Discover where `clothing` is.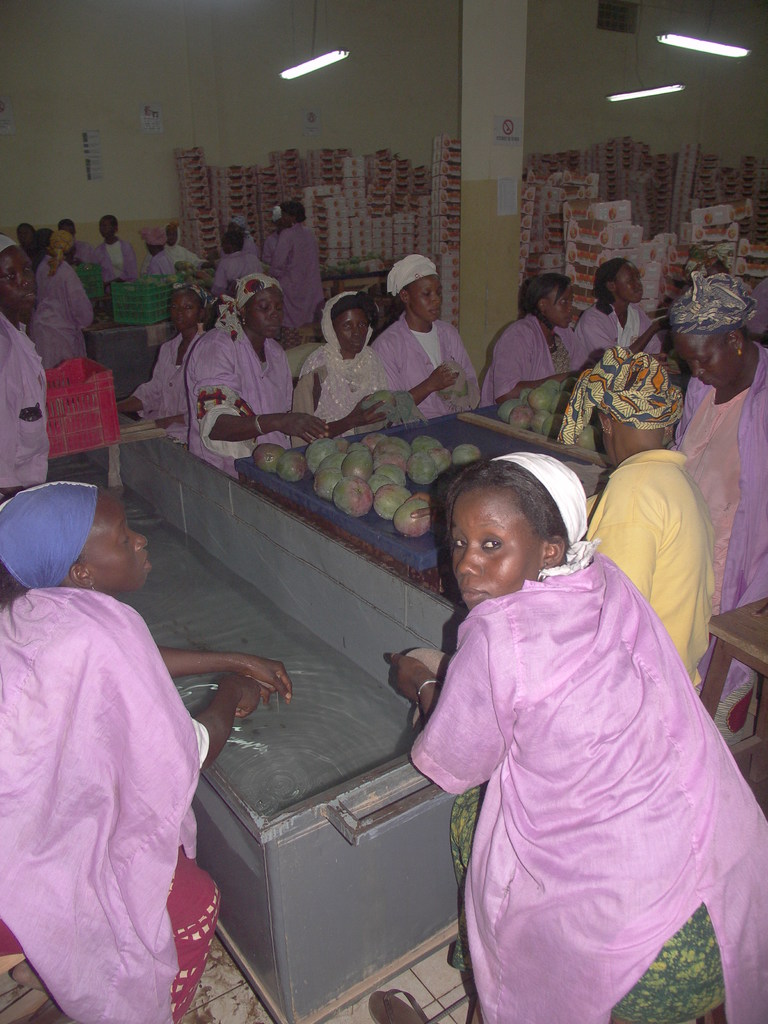
Discovered at select_region(575, 295, 657, 378).
